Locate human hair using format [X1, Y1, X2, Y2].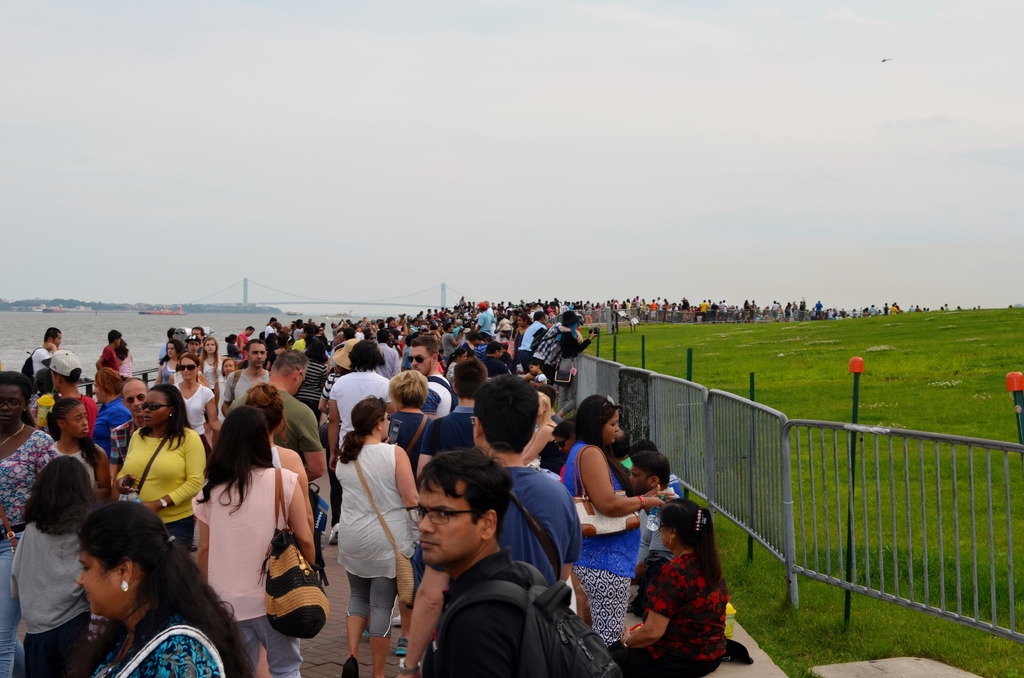
[410, 335, 440, 349].
